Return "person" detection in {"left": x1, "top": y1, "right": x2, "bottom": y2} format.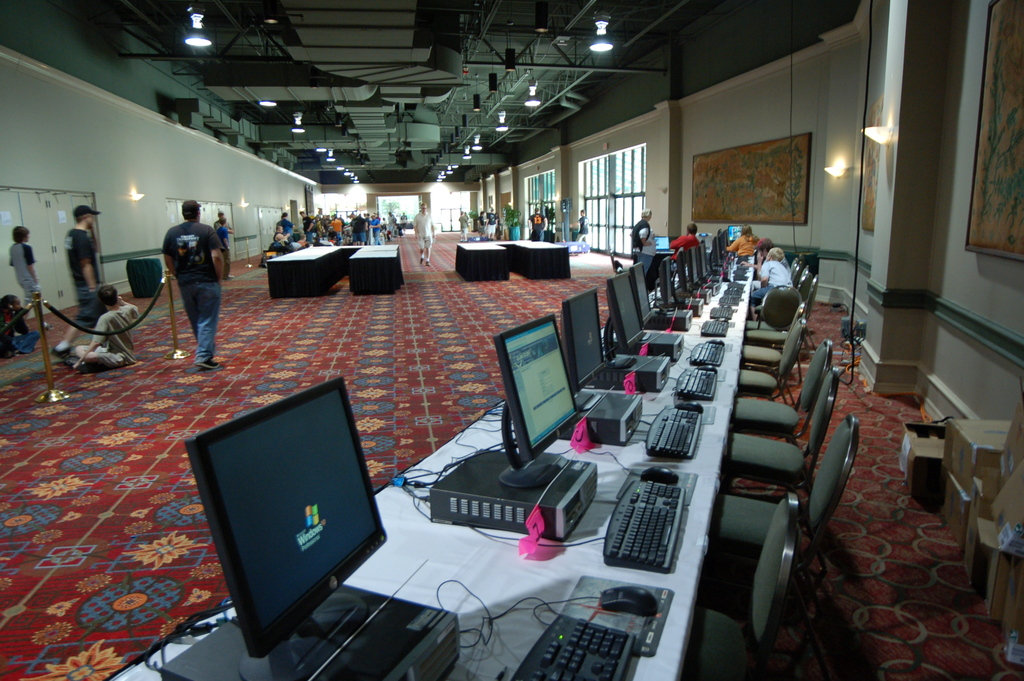
{"left": 4, "top": 222, "right": 51, "bottom": 331}.
